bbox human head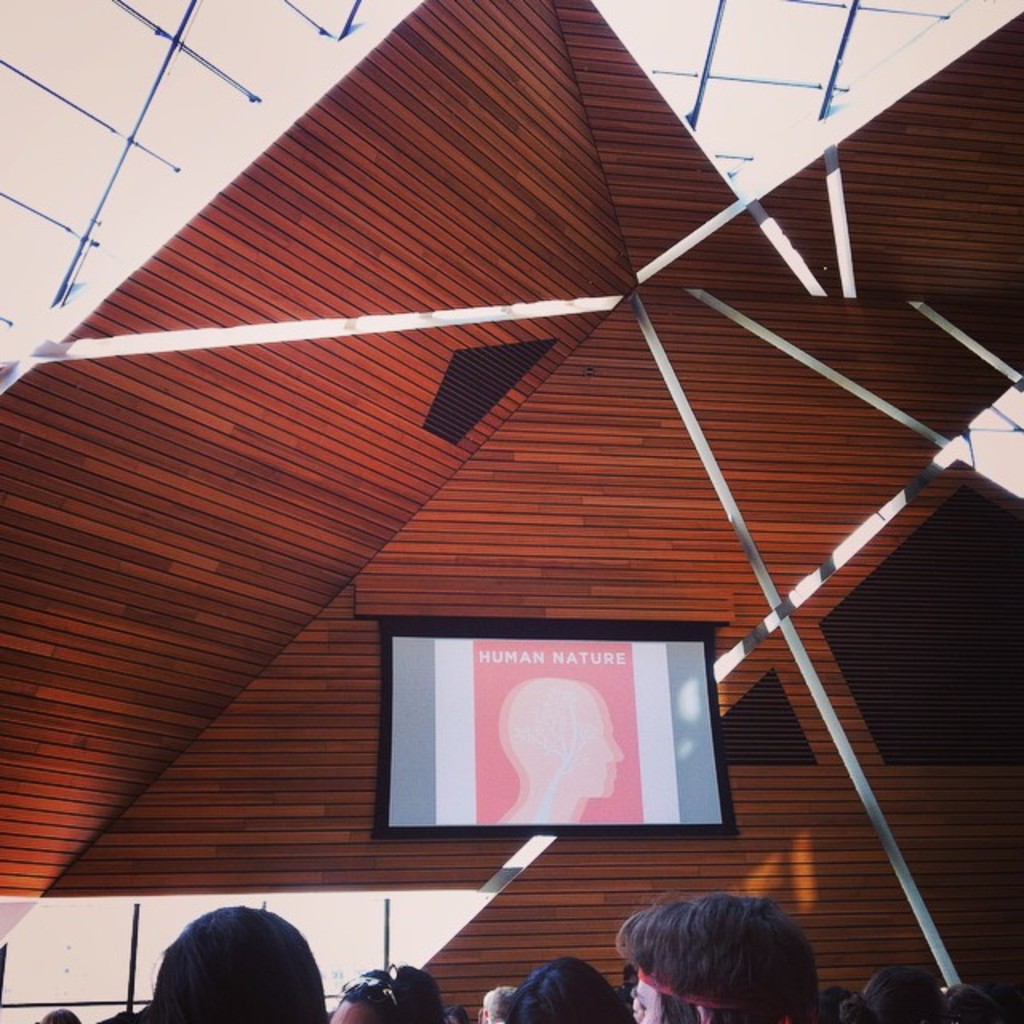
851:963:941:1022
